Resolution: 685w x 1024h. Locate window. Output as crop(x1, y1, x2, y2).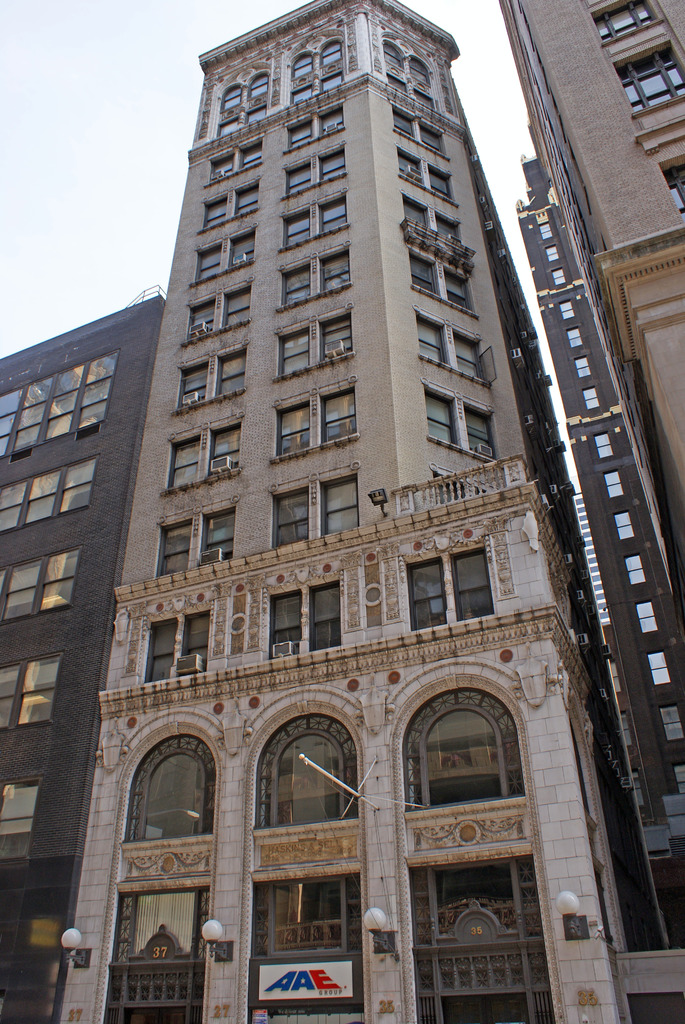
crop(276, 316, 355, 378).
